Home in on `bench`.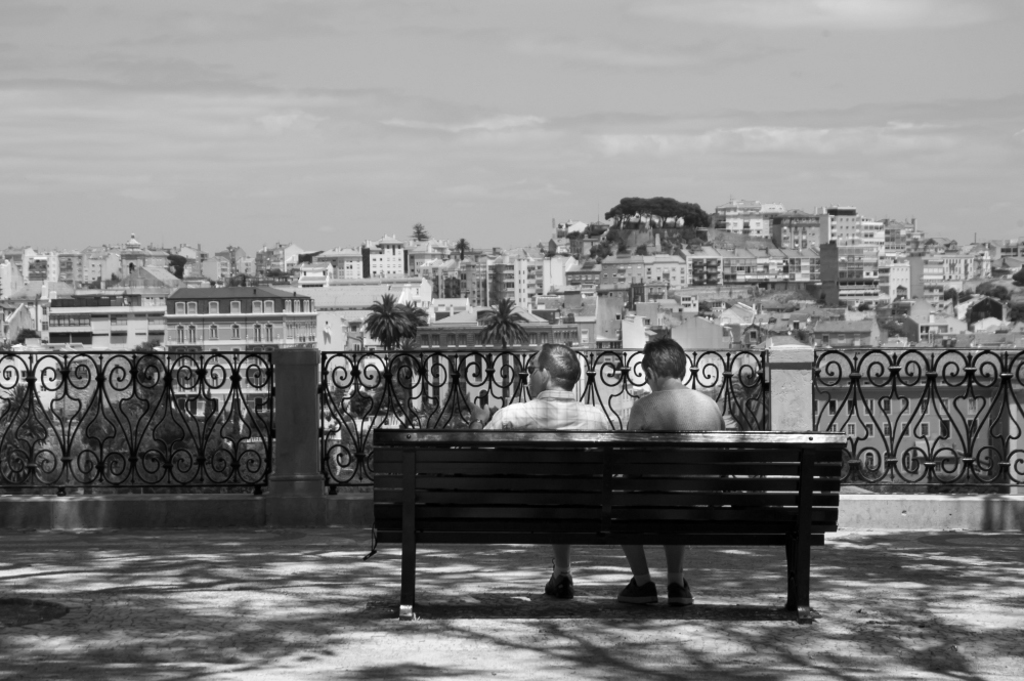
Homed in at <box>374,444,833,627</box>.
